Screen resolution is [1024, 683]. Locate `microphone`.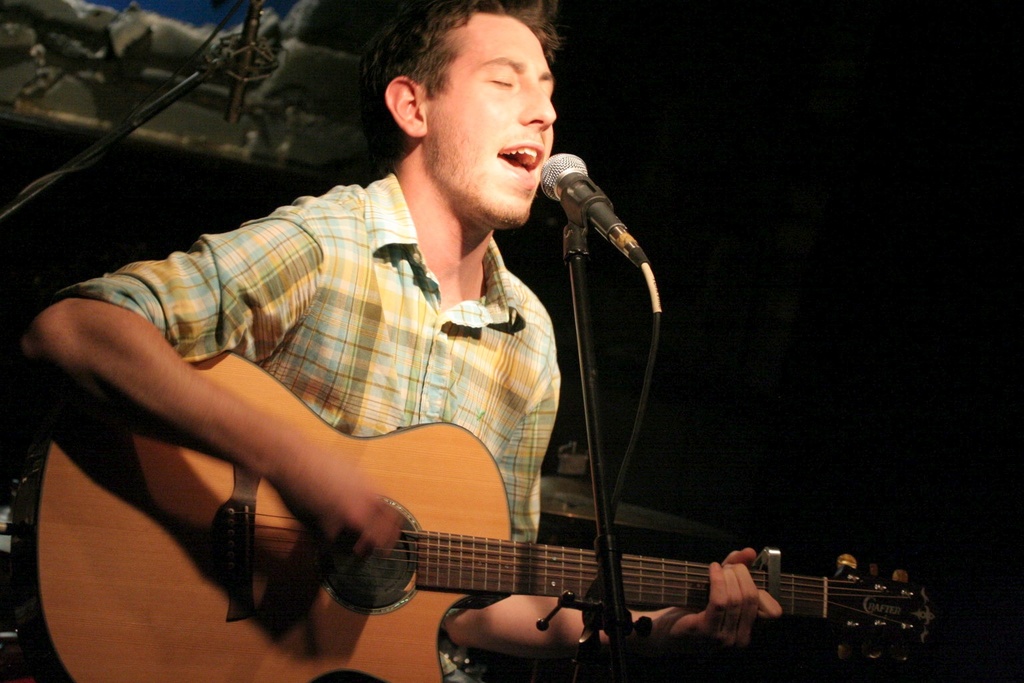
[519,151,641,277].
